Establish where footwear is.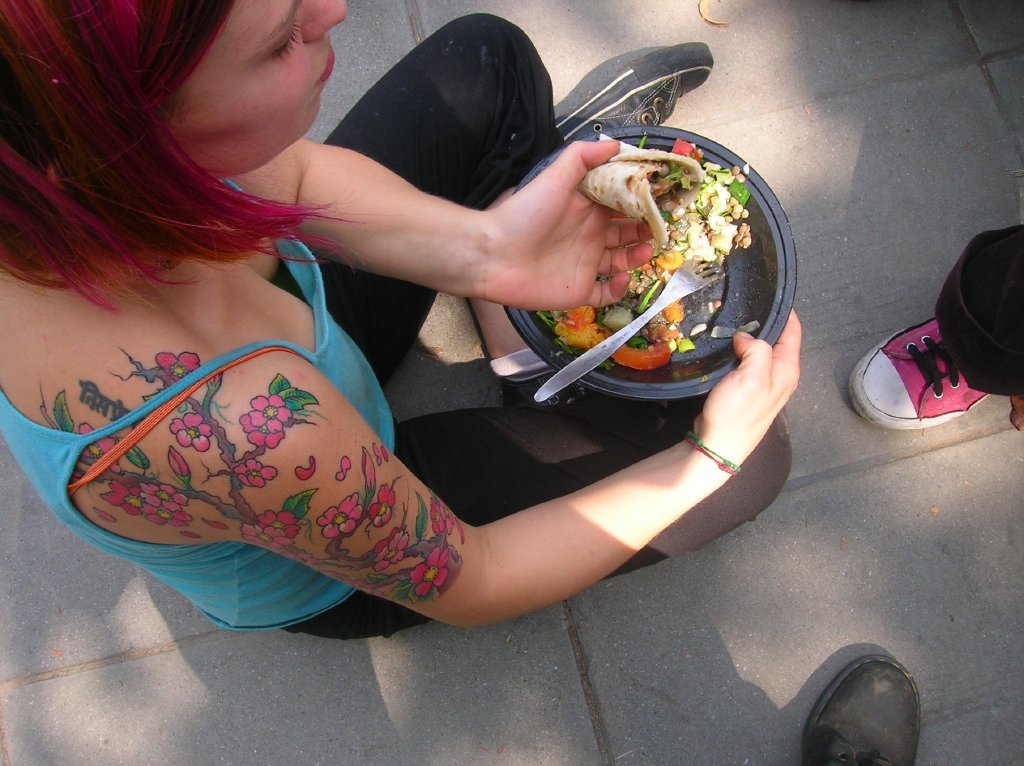
Established at detection(799, 654, 918, 765).
